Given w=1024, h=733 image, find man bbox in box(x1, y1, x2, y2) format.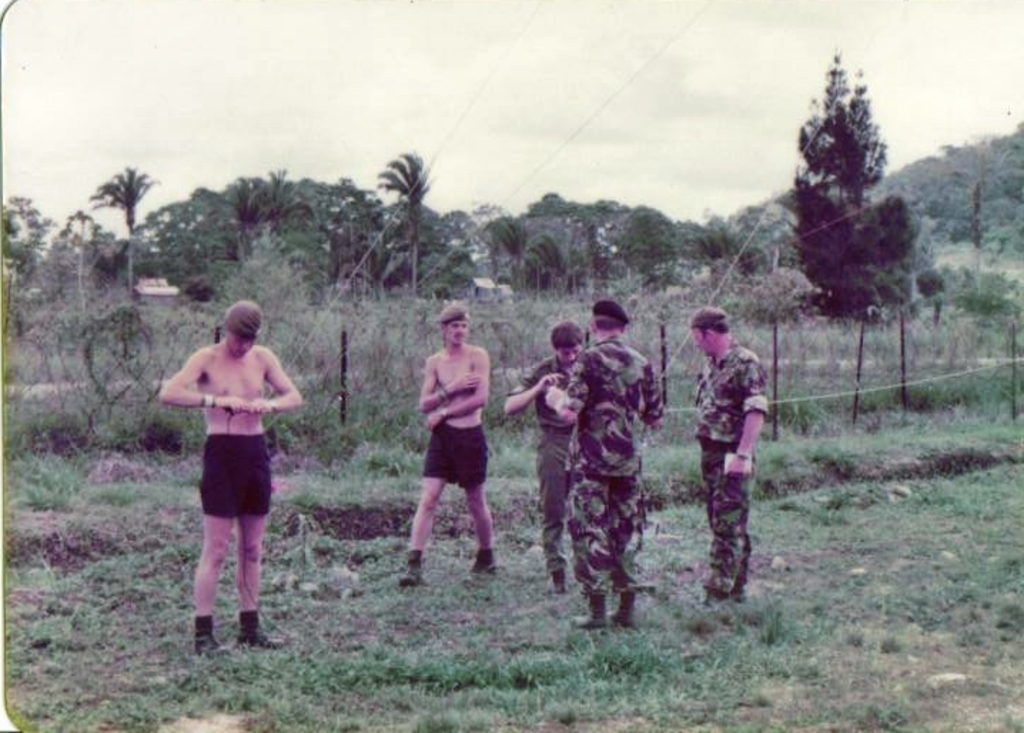
box(690, 302, 773, 609).
